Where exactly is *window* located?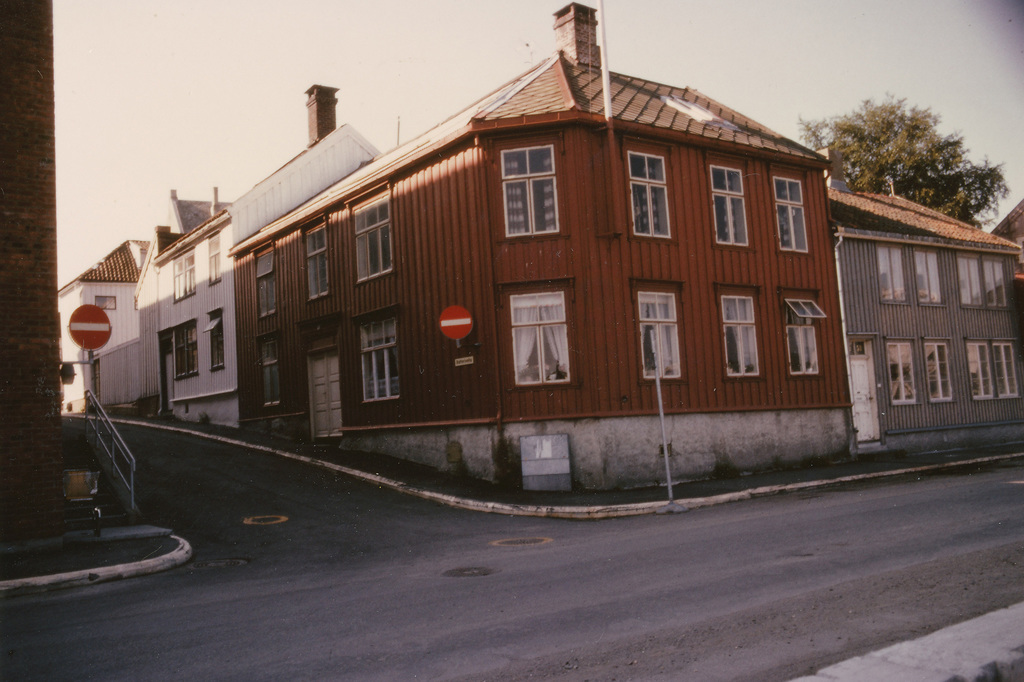
Its bounding box is BBox(923, 338, 957, 404).
